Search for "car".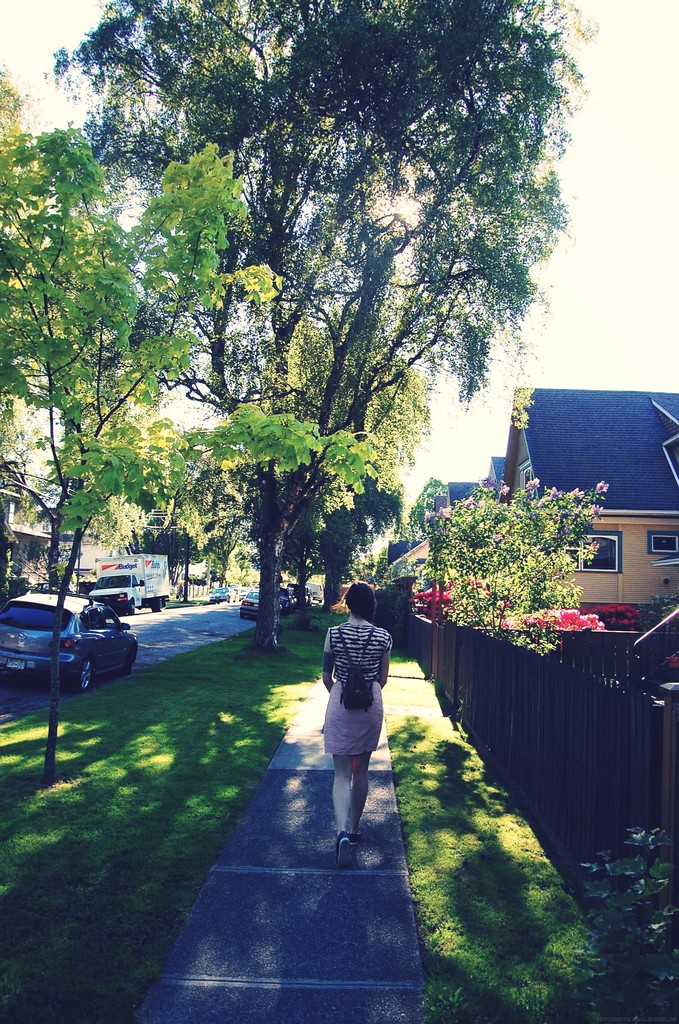
Found at 1/585/138/693.
